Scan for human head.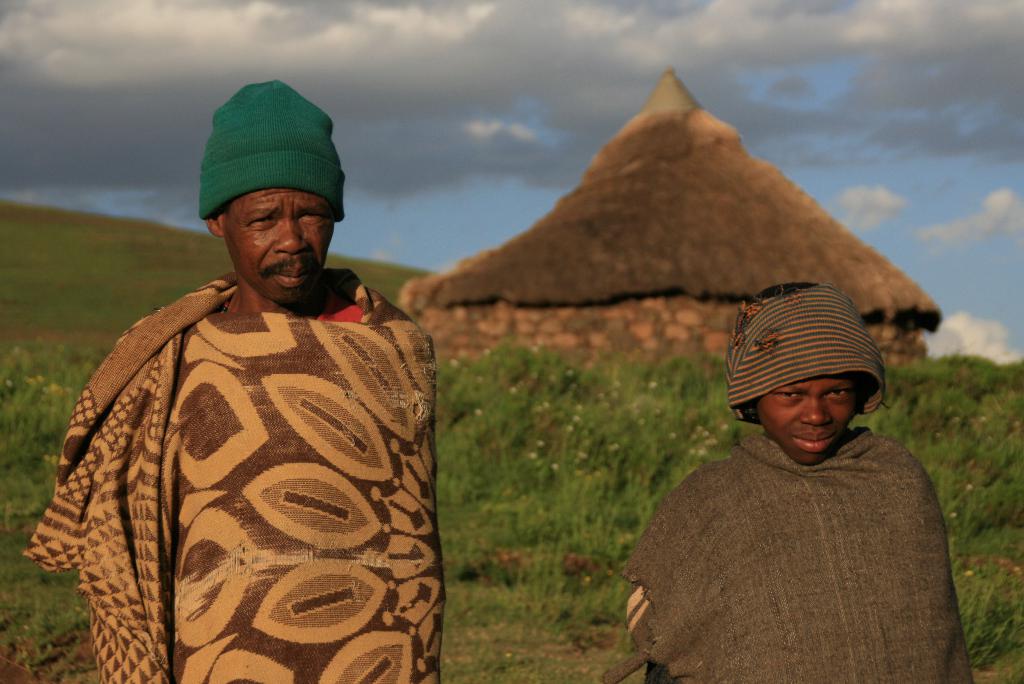
Scan result: rect(202, 118, 341, 307).
